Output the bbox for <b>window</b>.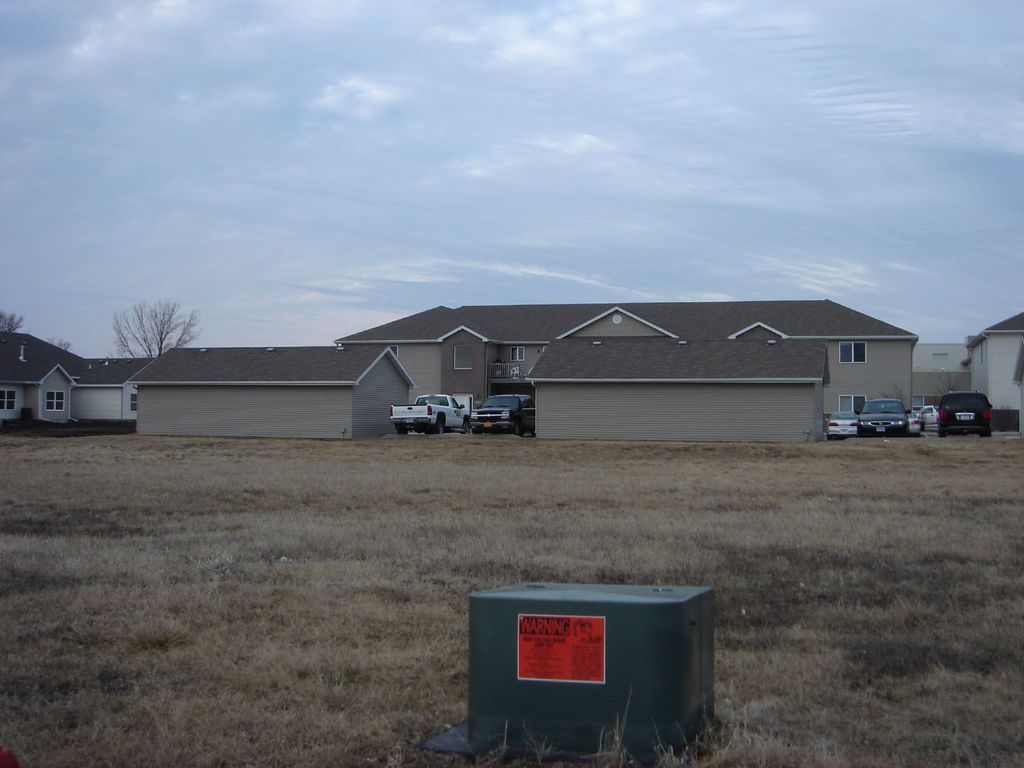
pyautogui.locateOnScreen(129, 395, 139, 413).
